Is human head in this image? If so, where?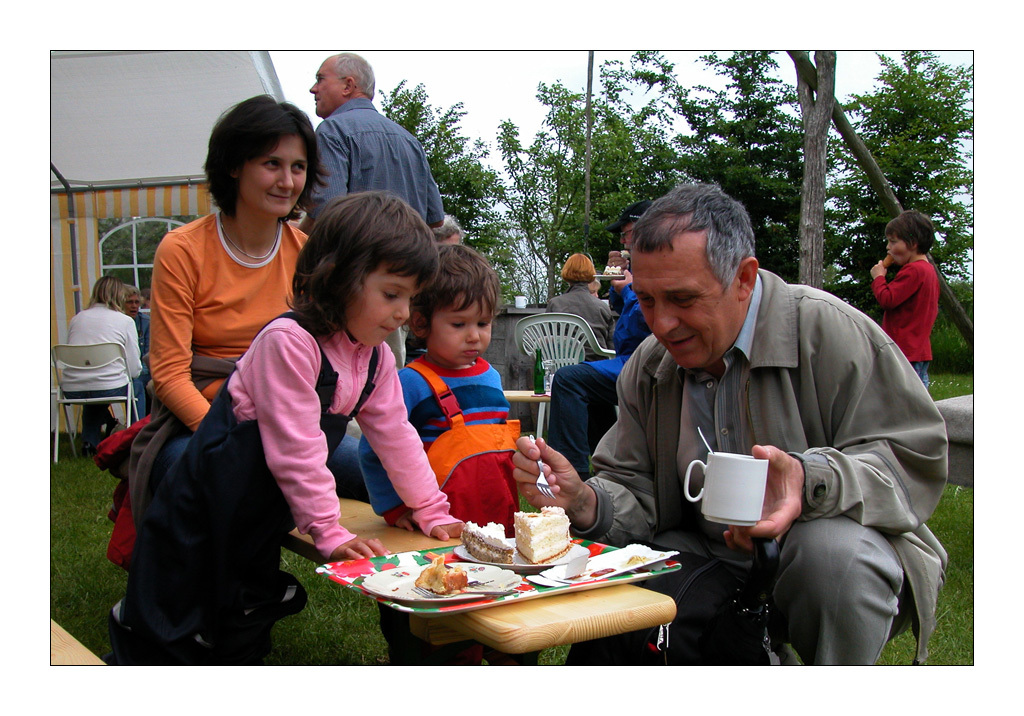
Yes, at (604, 201, 649, 251).
